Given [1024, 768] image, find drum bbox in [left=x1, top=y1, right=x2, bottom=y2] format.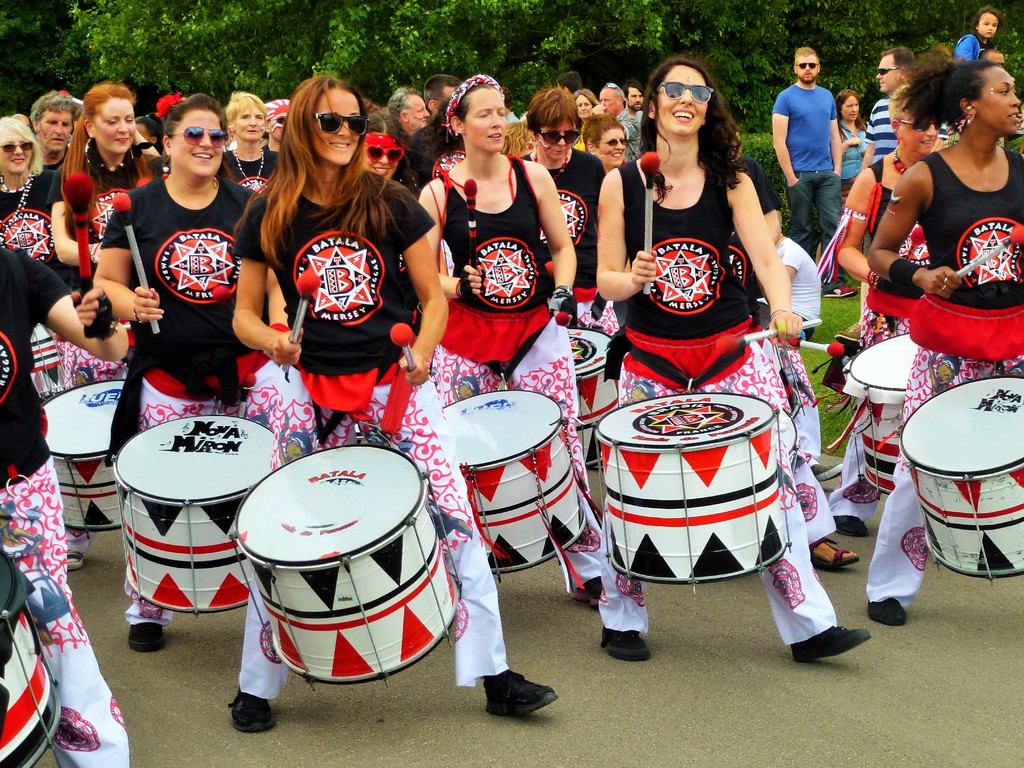
[left=0, top=548, right=60, bottom=767].
